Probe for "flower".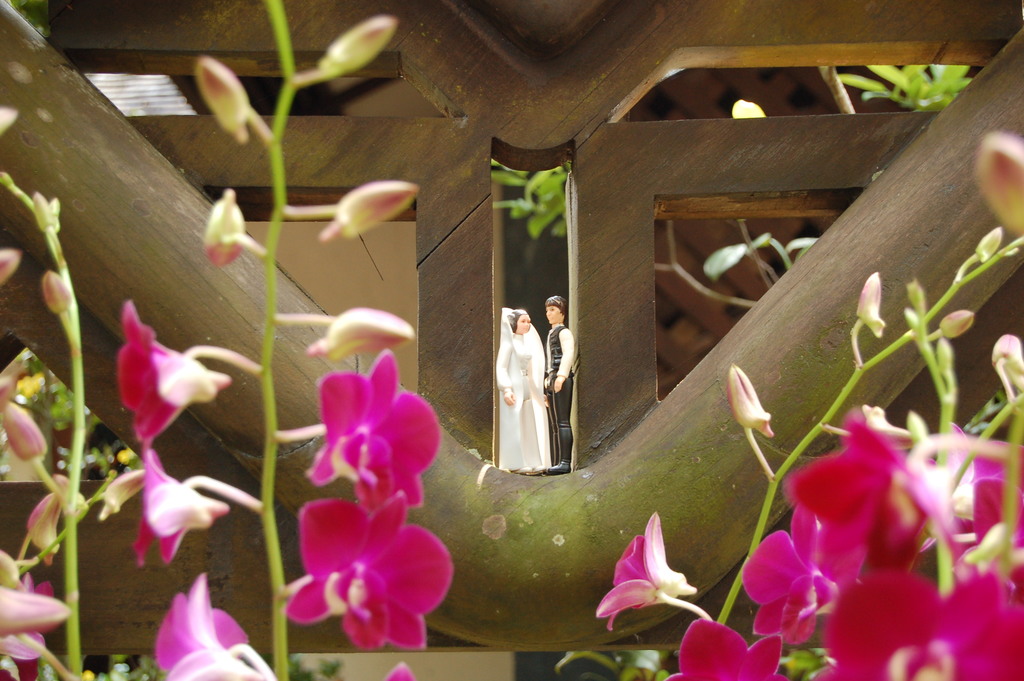
Probe result: left=595, top=511, right=696, bottom=628.
